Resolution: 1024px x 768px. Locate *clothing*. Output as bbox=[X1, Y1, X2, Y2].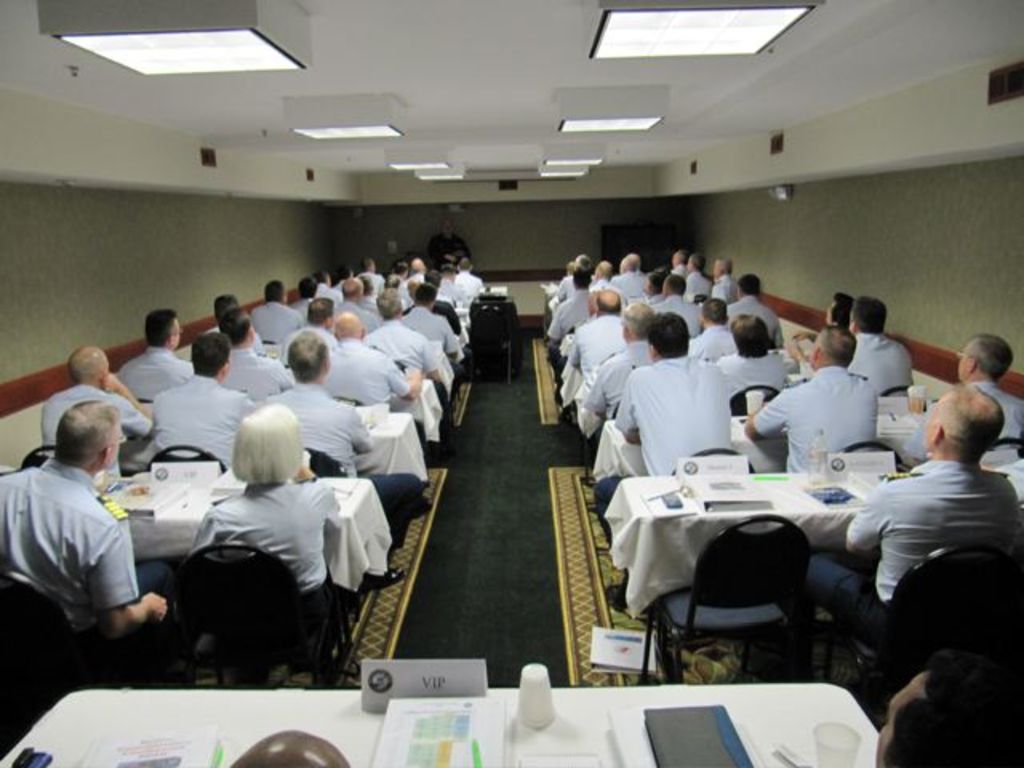
bbox=[333, 299, 376, 344].
